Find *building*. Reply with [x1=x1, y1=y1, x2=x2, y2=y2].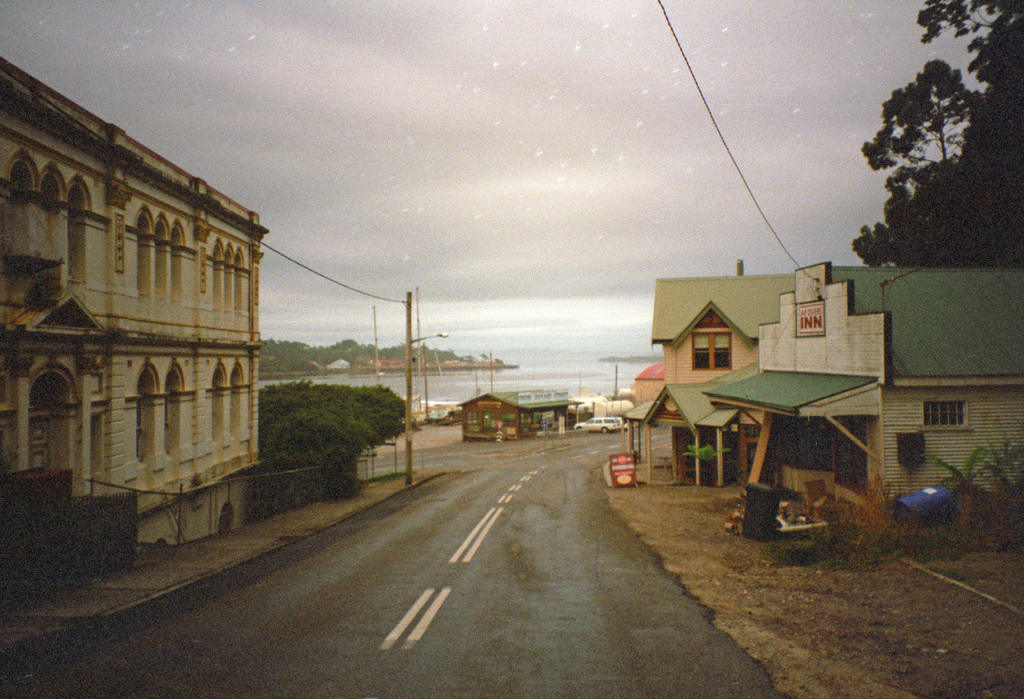
[x1=457, y1=385, x2=584, y2=447].
